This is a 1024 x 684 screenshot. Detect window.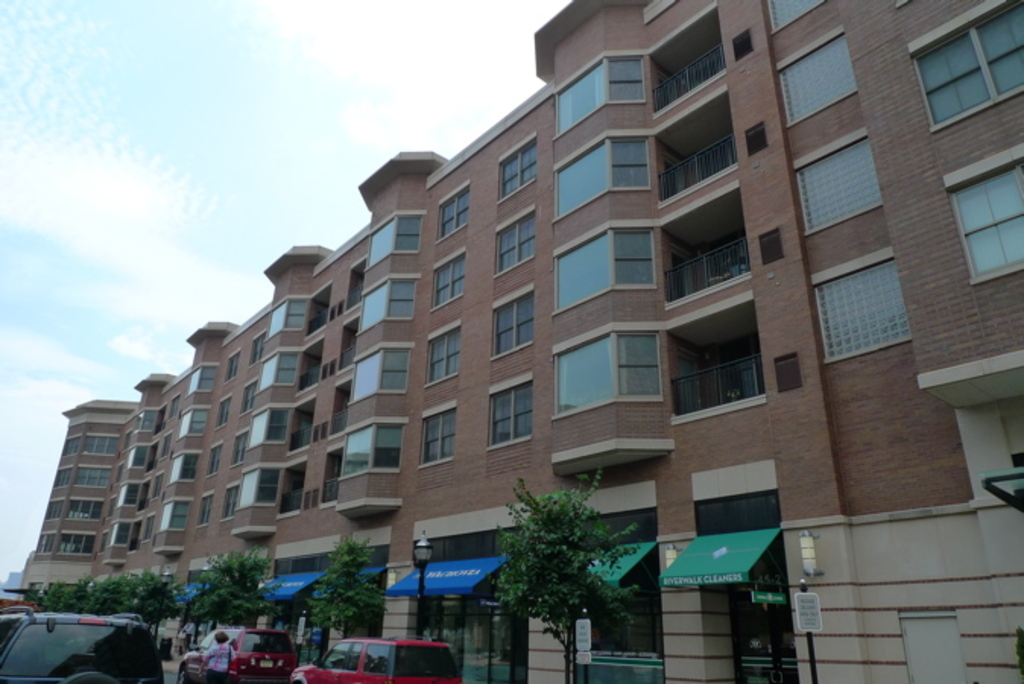
bbox=[553, 228, 653, 309].
